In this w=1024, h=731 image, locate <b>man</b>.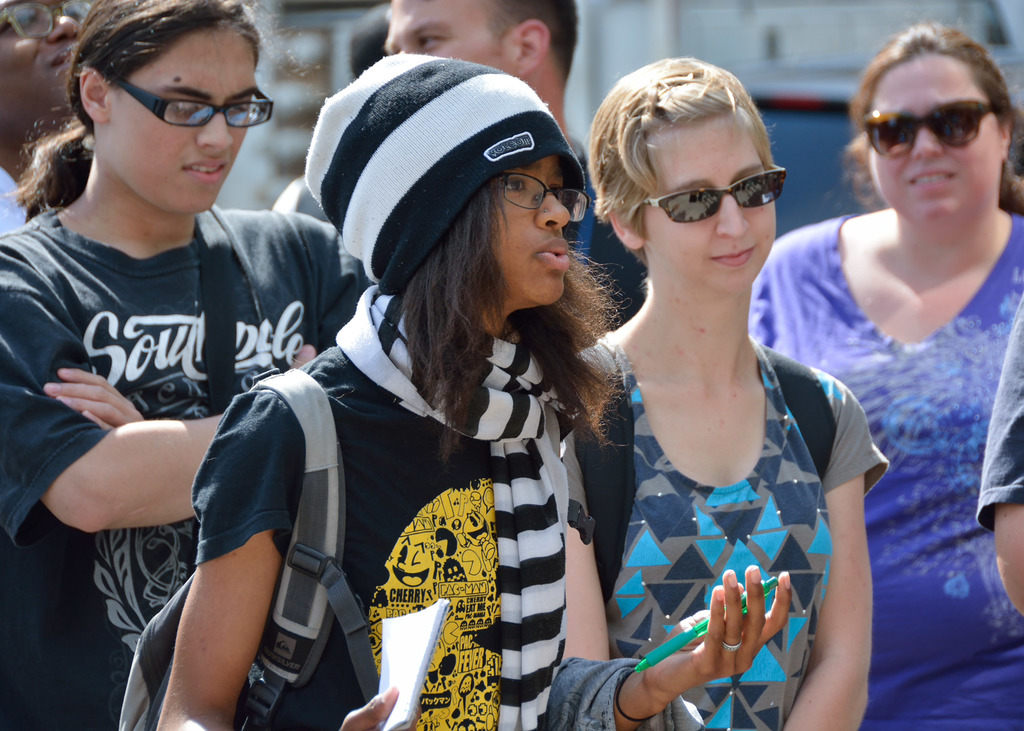
Bounding box: rect(0, 0, 104, 246).
